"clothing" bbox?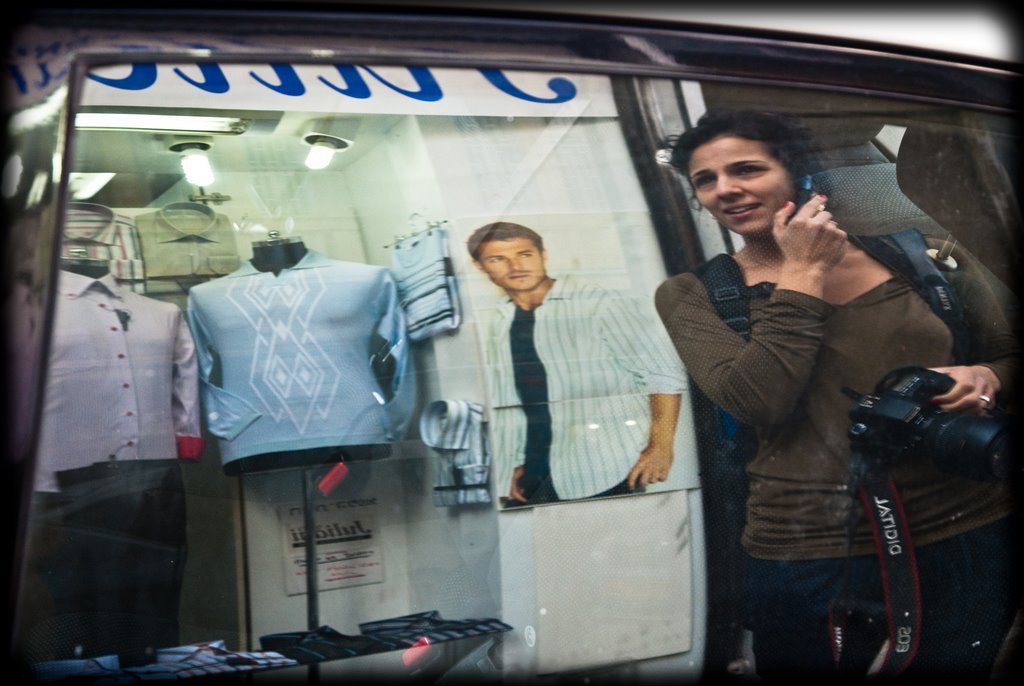
BBox(660, 230, 1008, 685)
